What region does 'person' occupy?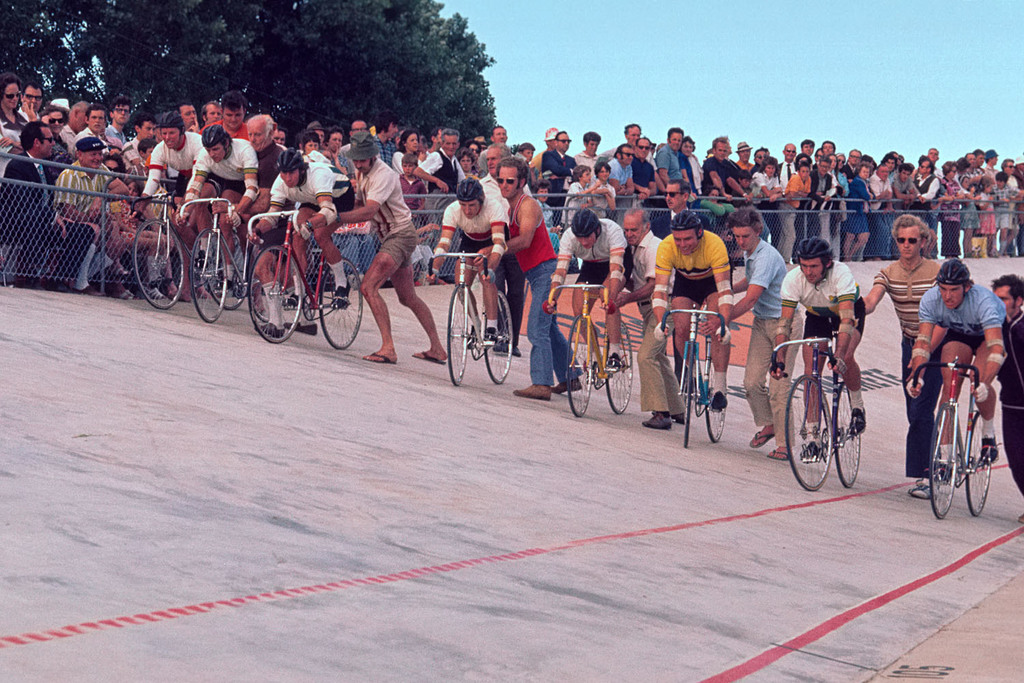
detection(210, 87, 248, 139).
